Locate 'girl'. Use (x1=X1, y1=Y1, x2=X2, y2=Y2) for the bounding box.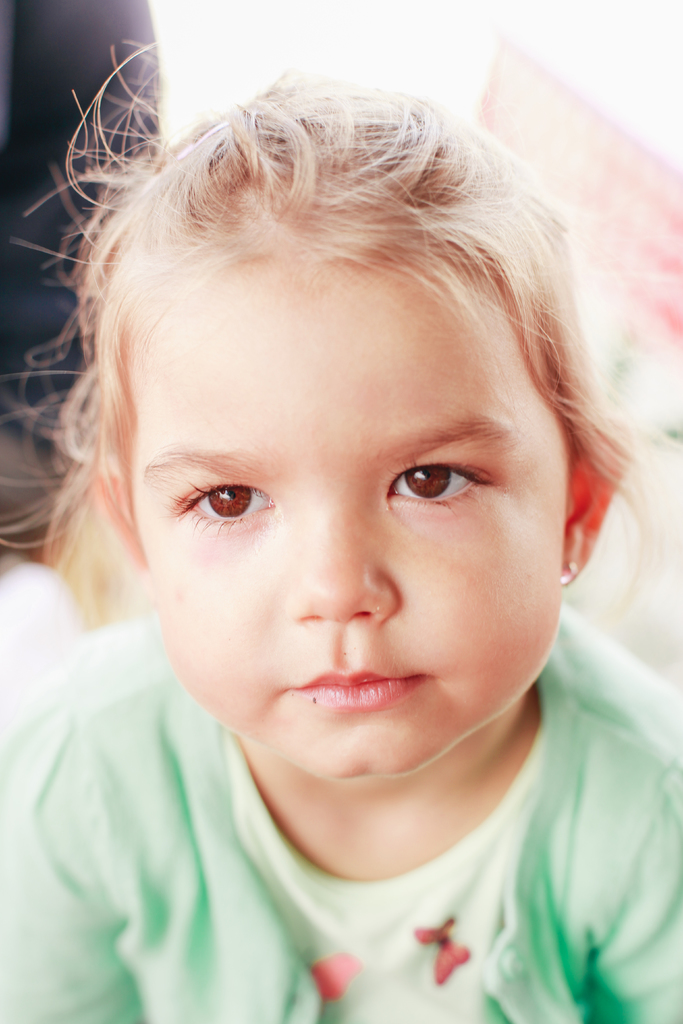
(x1=0, y1=58, x2=682, y2=1023).
